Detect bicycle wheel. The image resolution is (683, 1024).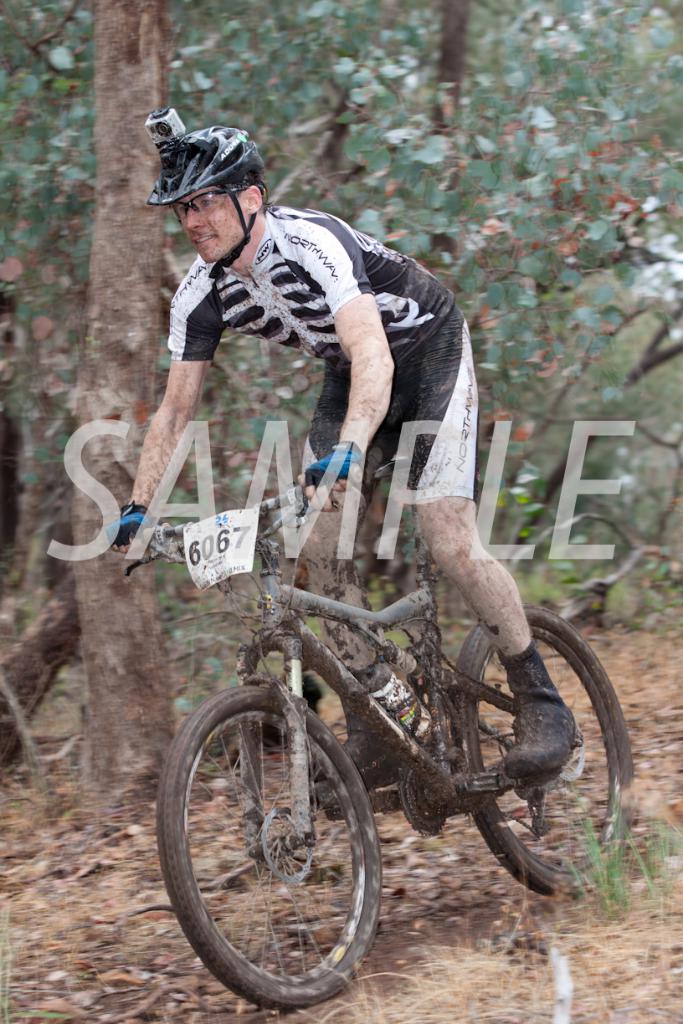
(x1=460, y1=605, x2=629, y2=907).
